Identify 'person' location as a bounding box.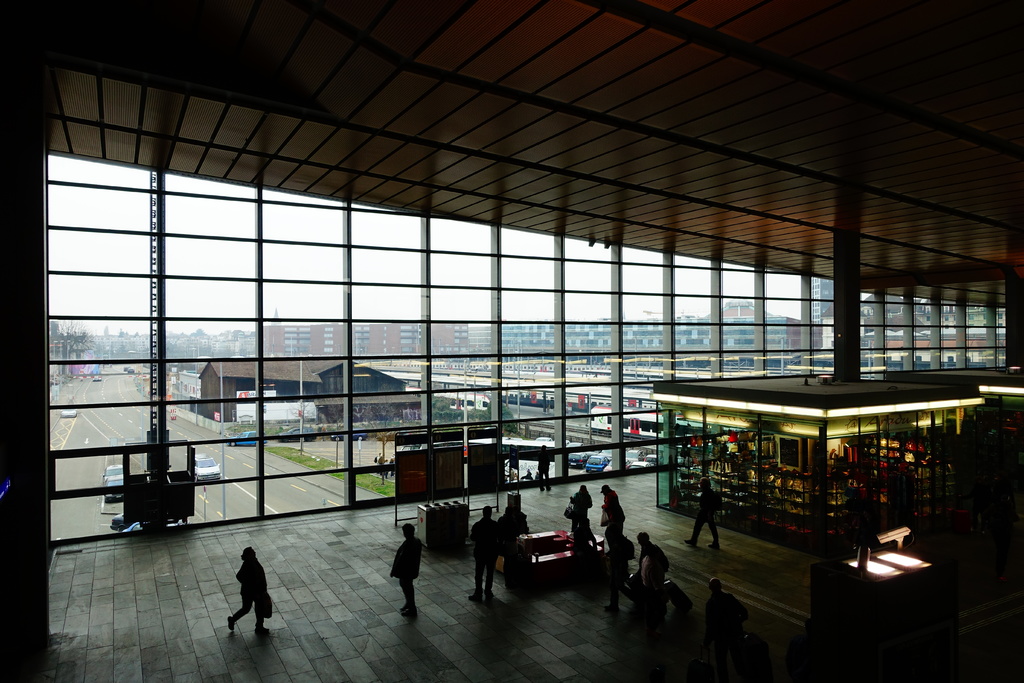
(467,506,499,597).
